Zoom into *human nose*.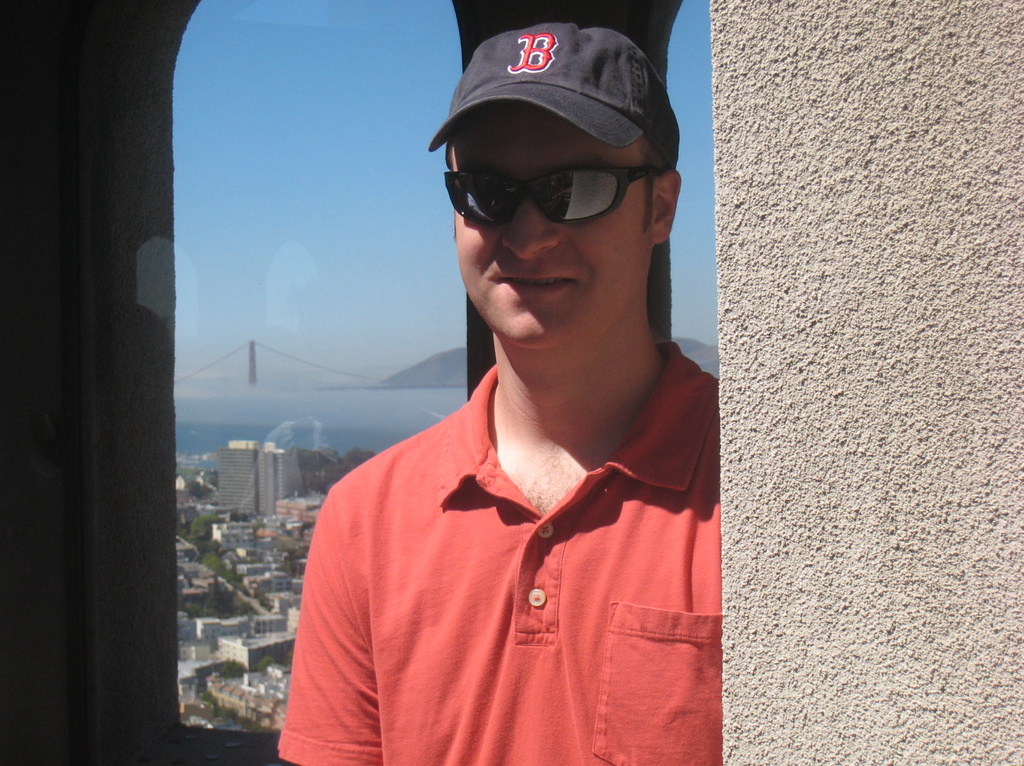
Zoom target: bbox=[499, 186, 564, 261].
